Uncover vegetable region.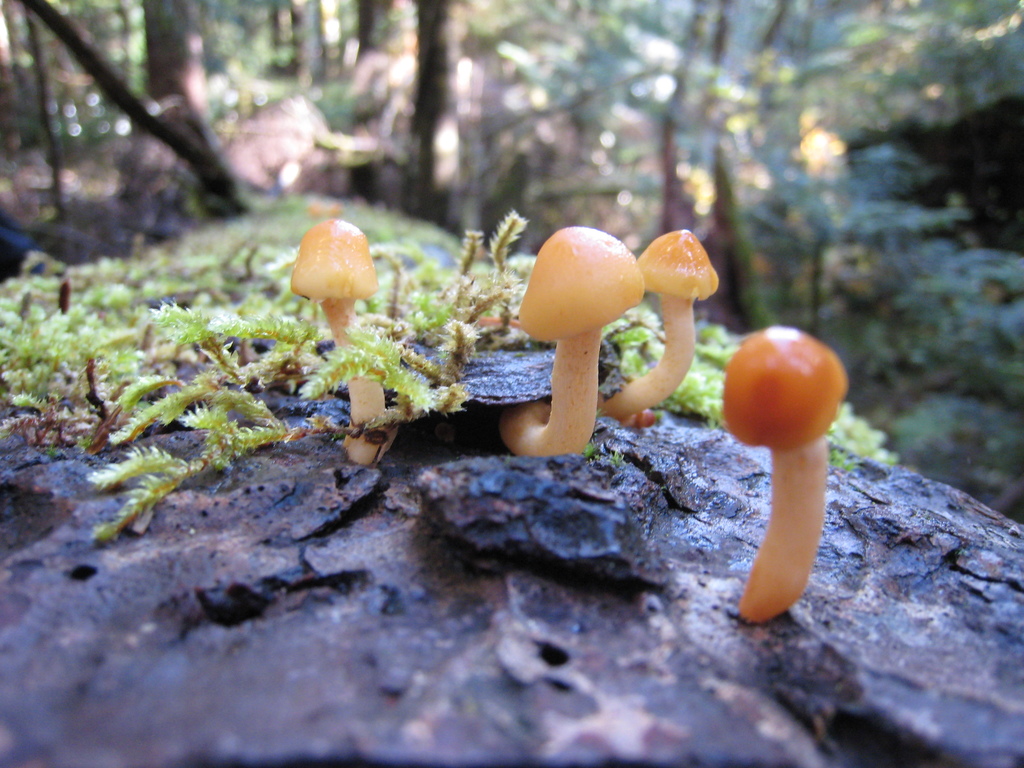
Uncovered: detection(723, 327, 849, 616).
